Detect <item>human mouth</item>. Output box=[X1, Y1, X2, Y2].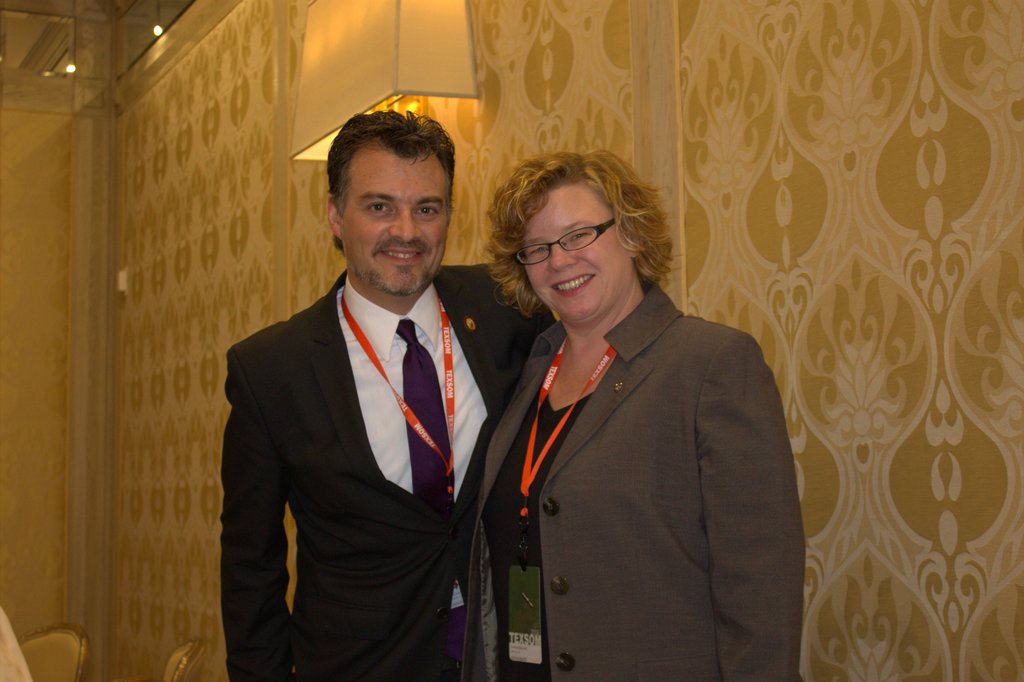
box=[547, 270, 598, 295].
